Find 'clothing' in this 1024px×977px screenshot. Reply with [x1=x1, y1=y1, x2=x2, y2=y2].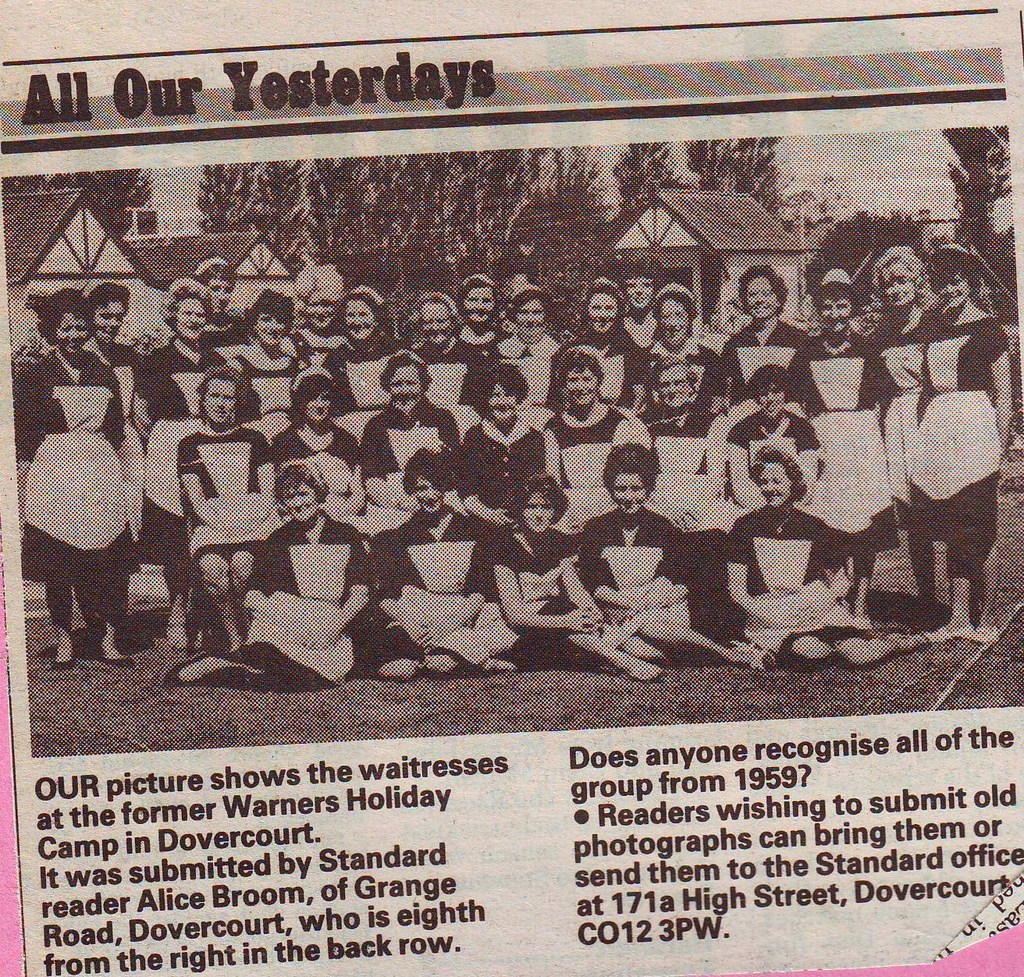
[x1=11, y1=346, x2=151, y2=586].
